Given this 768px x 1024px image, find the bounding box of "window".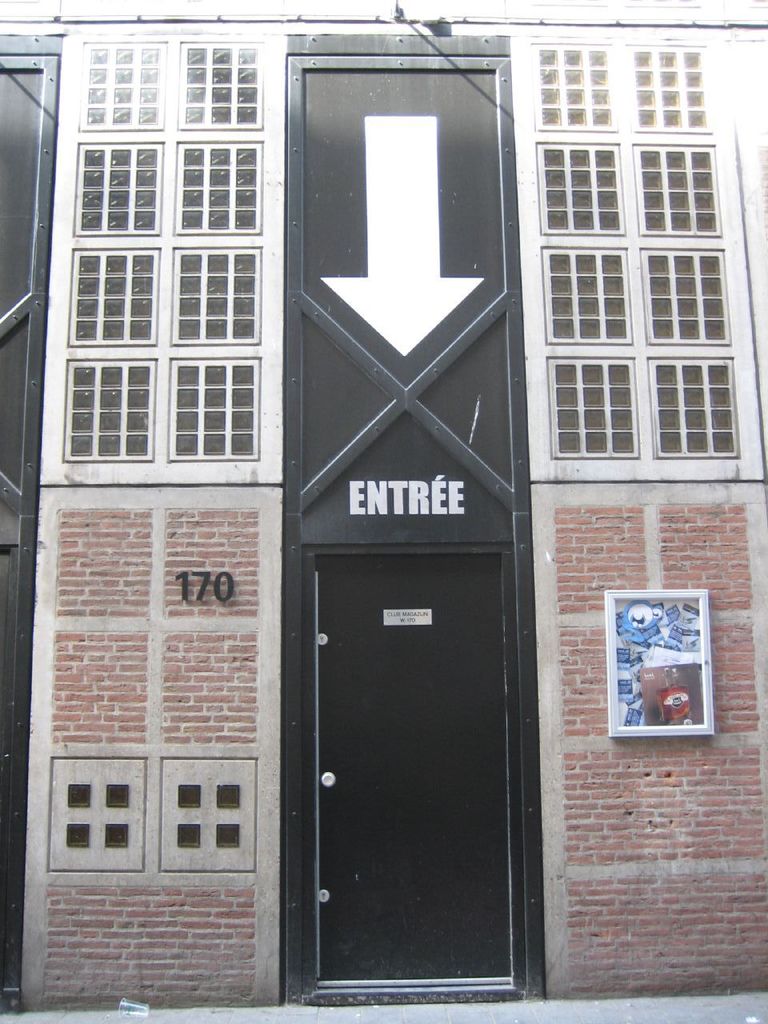
66/250/173/343.
